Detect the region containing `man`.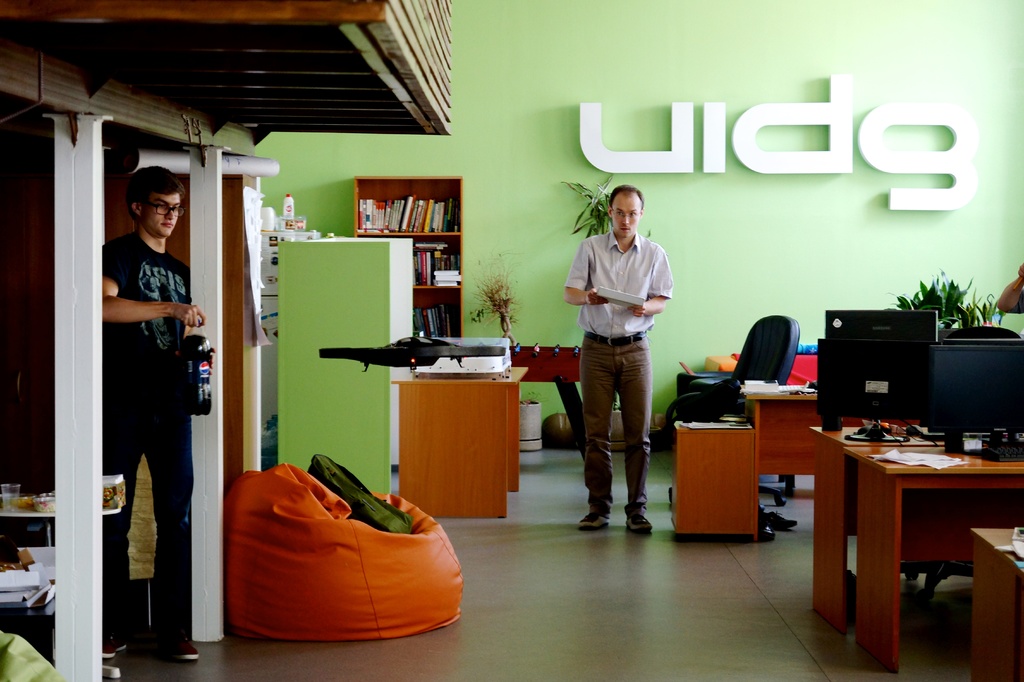
select_region(565, 179, 672, 535).
